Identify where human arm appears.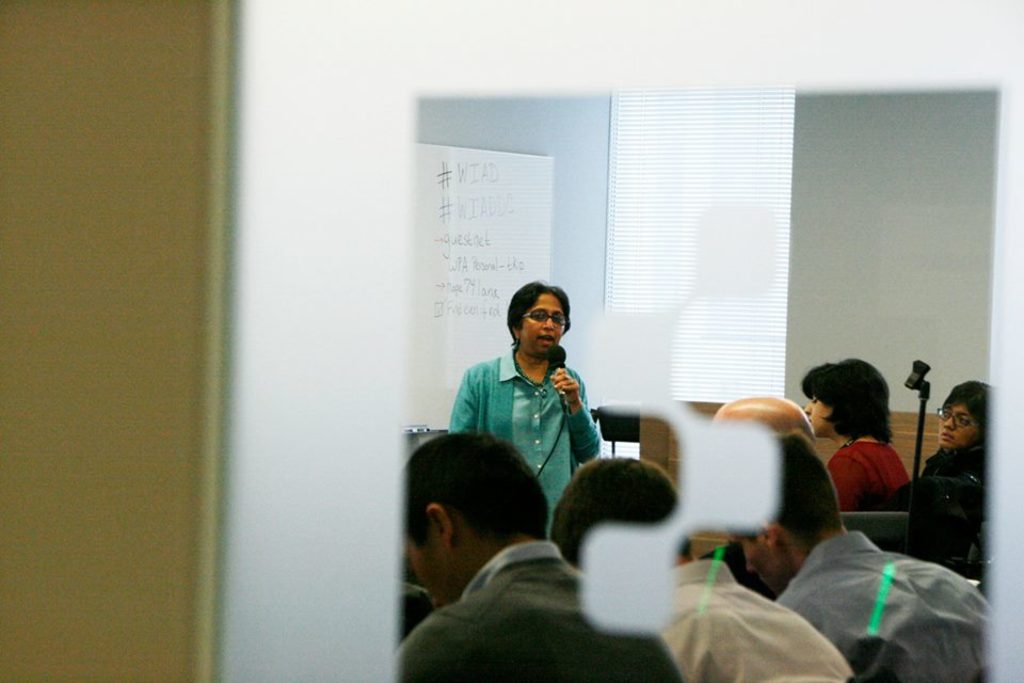
Appears at [left=546, top=363, right=604, bottom=490].
